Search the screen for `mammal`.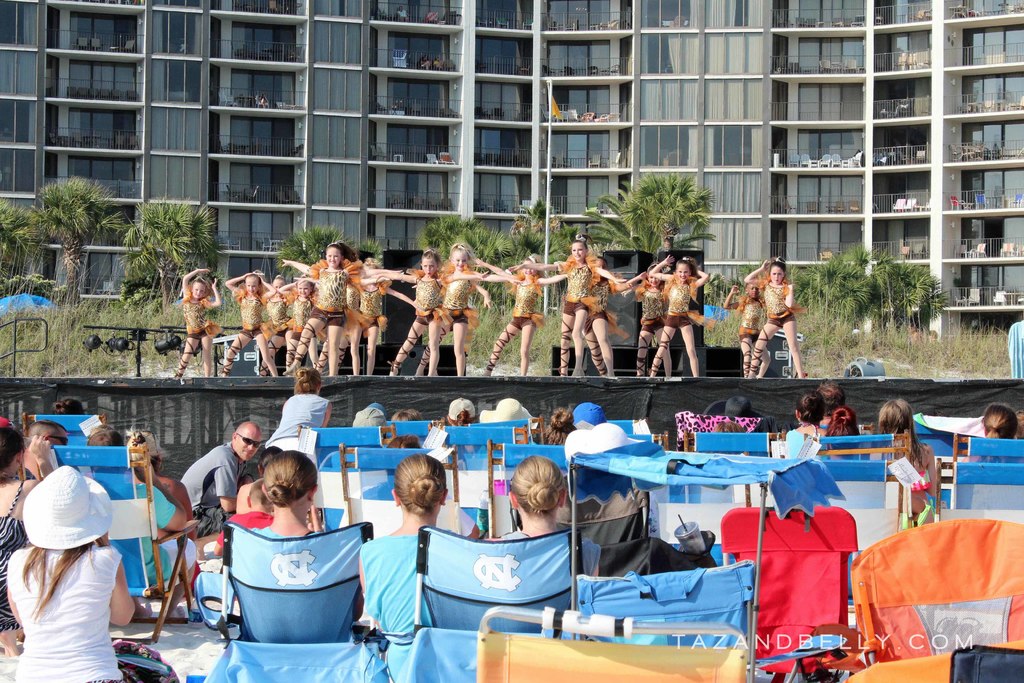
Found at bbox=[214, 273, 281, 378].
